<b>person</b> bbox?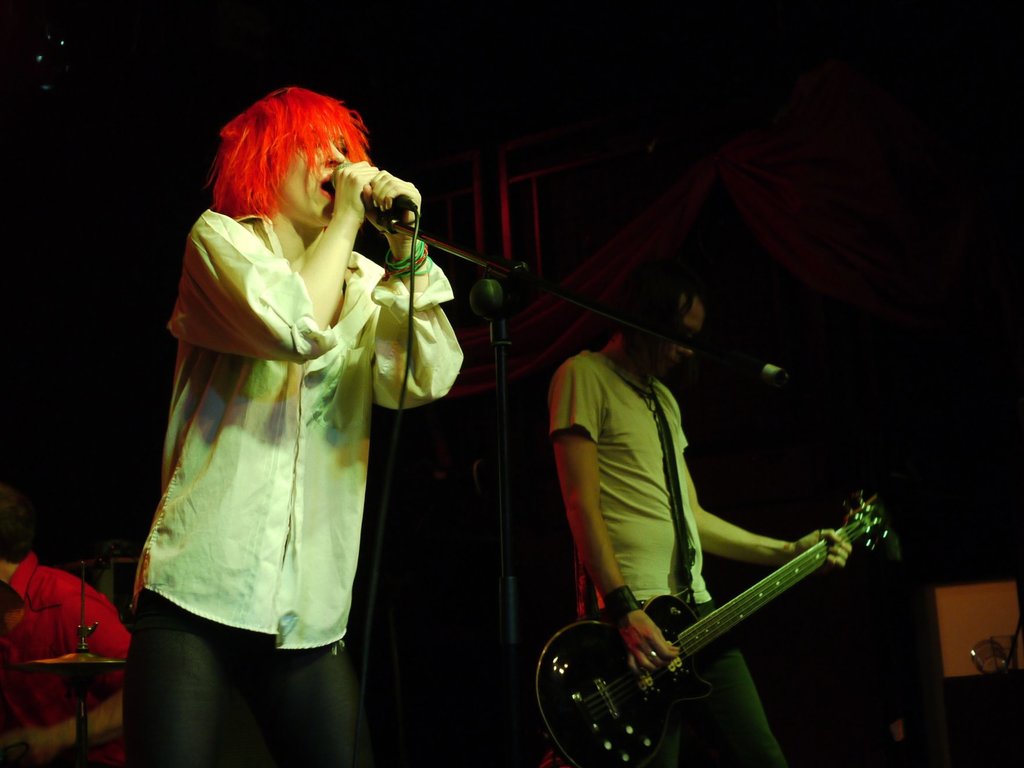
[x1=124, y1=80, x2=464, y2=765]
